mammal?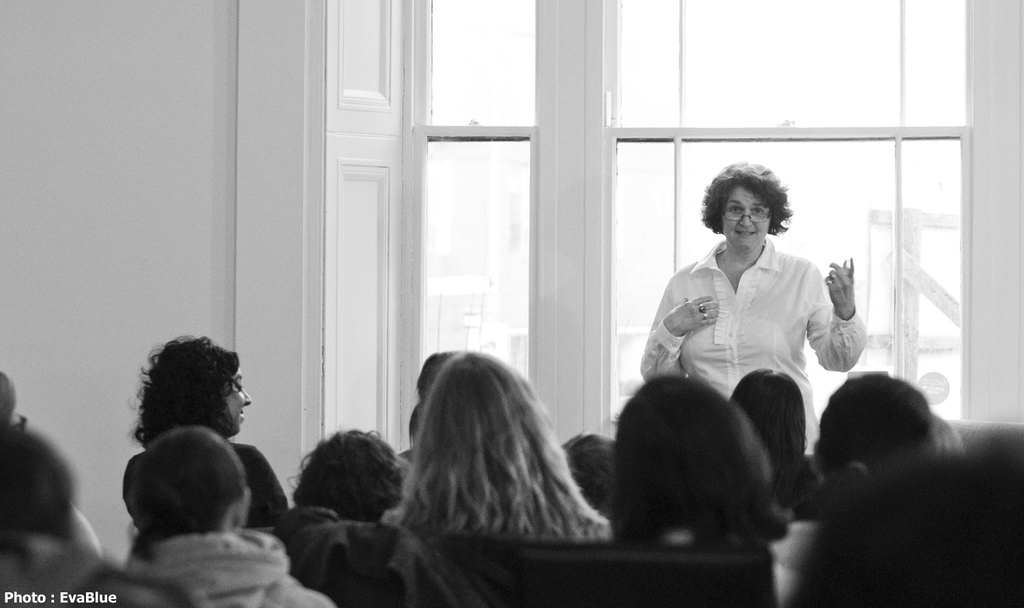
[606,372,789,549]
